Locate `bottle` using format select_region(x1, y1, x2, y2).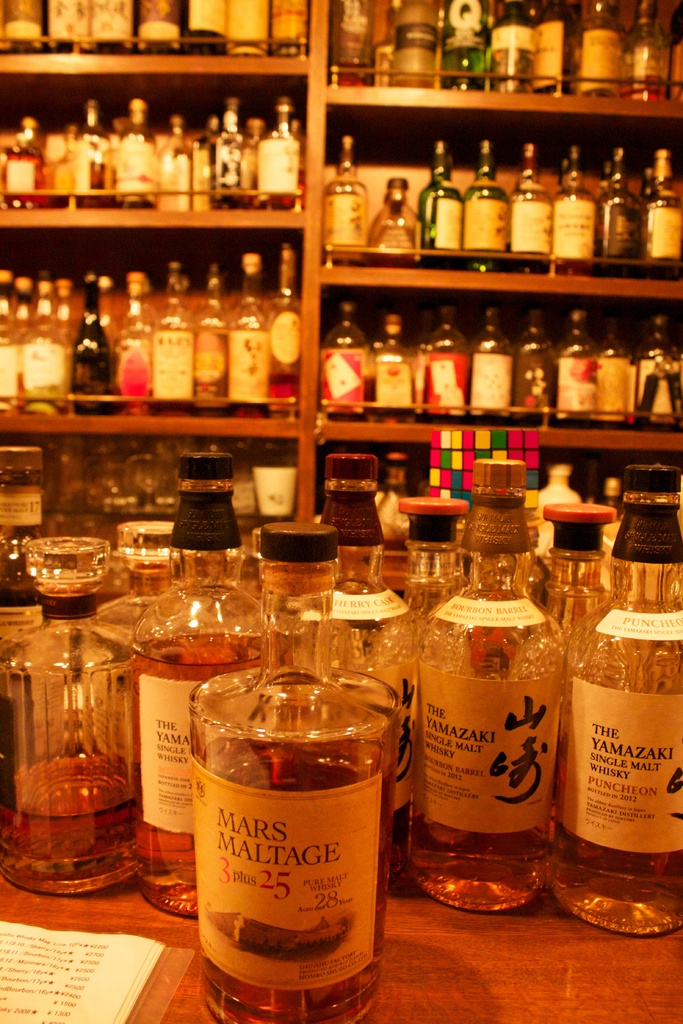
select_region(376, 0, 400, 83).
